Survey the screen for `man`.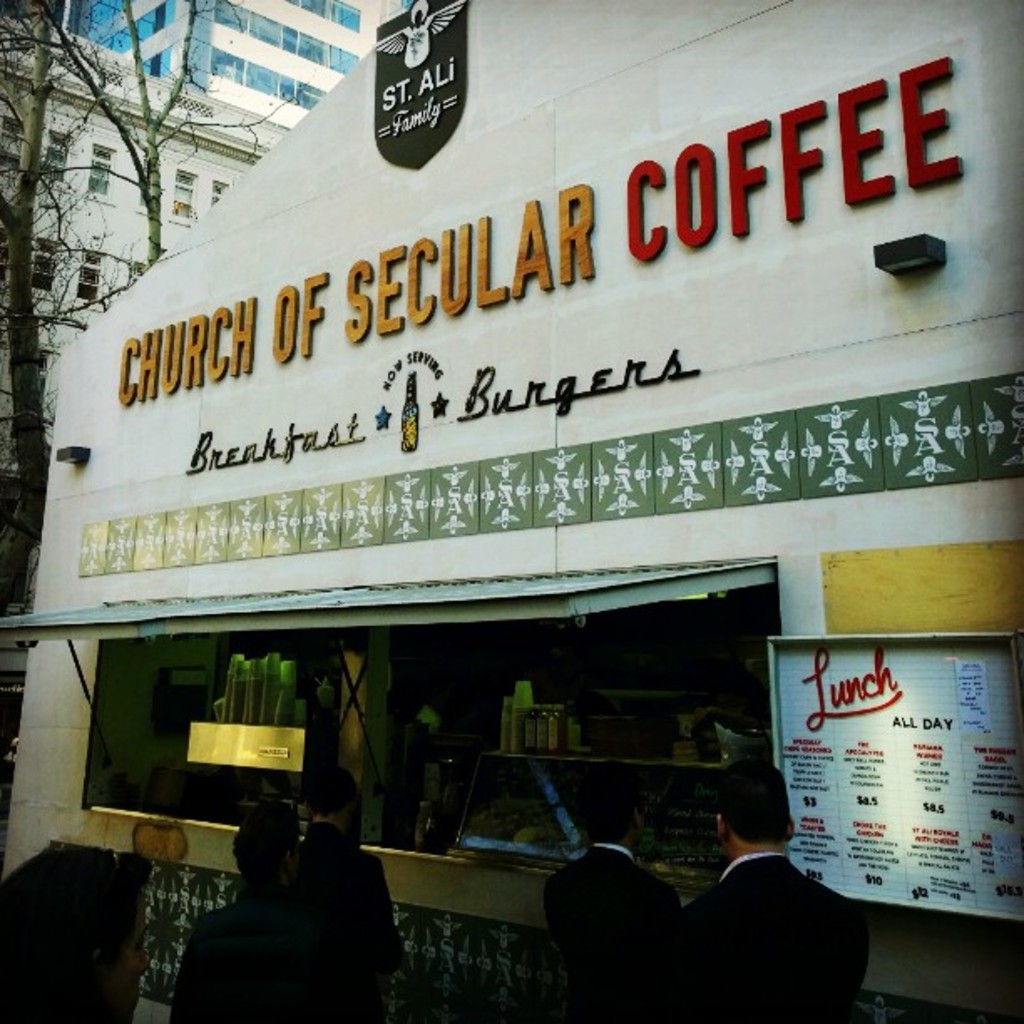
Survey found: [293,760,408,1022].
